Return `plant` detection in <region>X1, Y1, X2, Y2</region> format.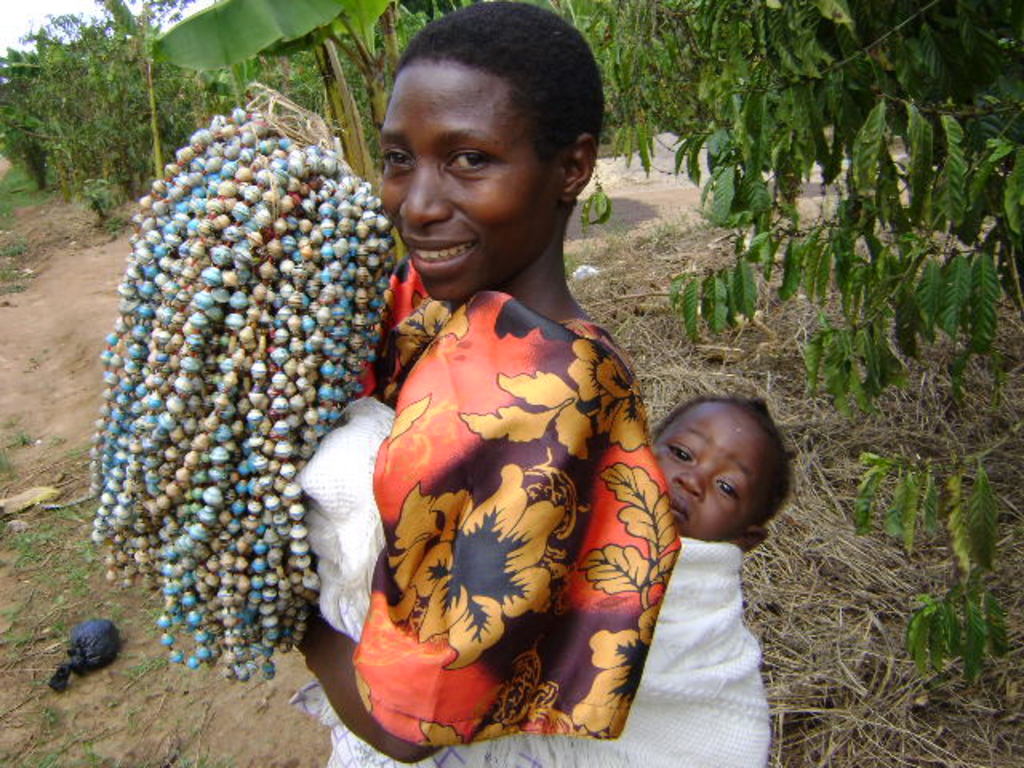
<region>853, 448, 1013, 693</region>.
